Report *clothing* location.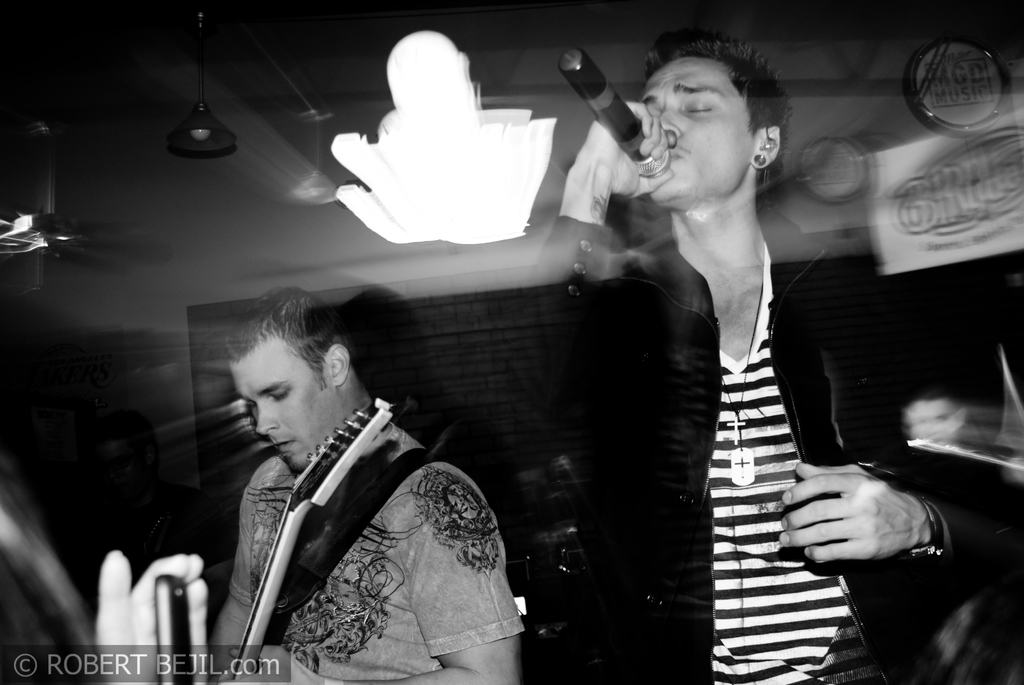
Report: bbox=(540, 224, 952, 684).
